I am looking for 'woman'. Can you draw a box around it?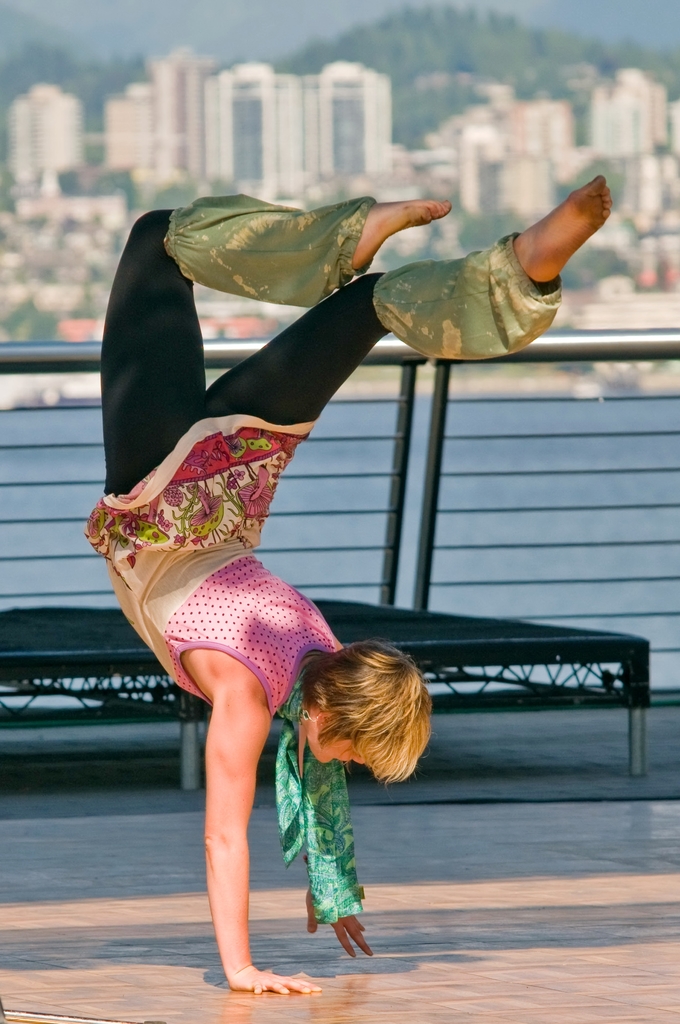
Sure, the bounding box is BBox(86, 151, 529, 982).
